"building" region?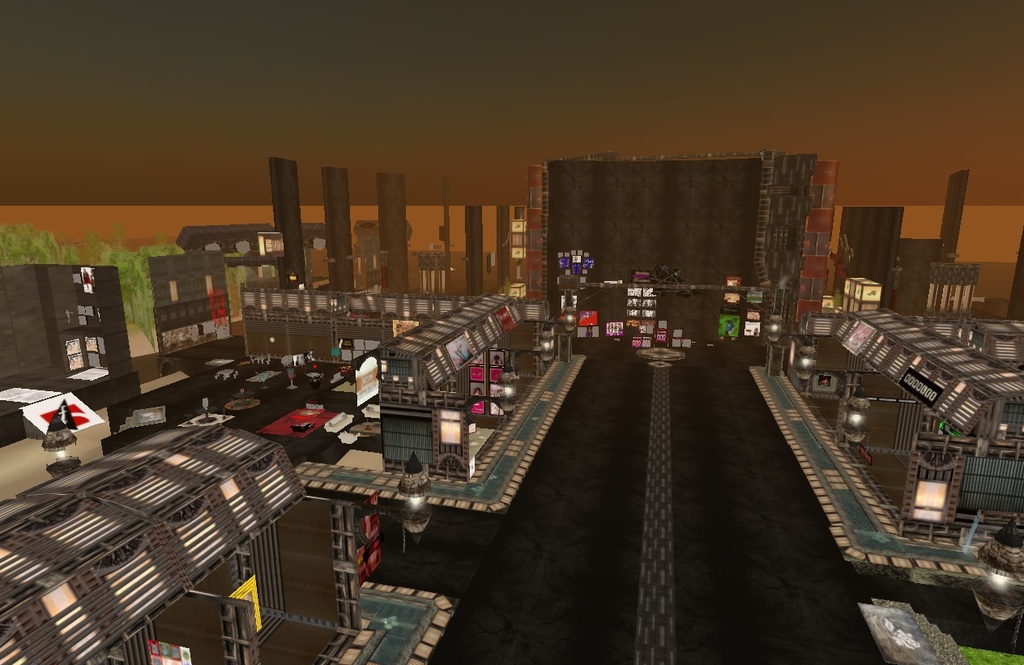
{"left": 14, "top": 254, "right": 148, "bottom": 392}
